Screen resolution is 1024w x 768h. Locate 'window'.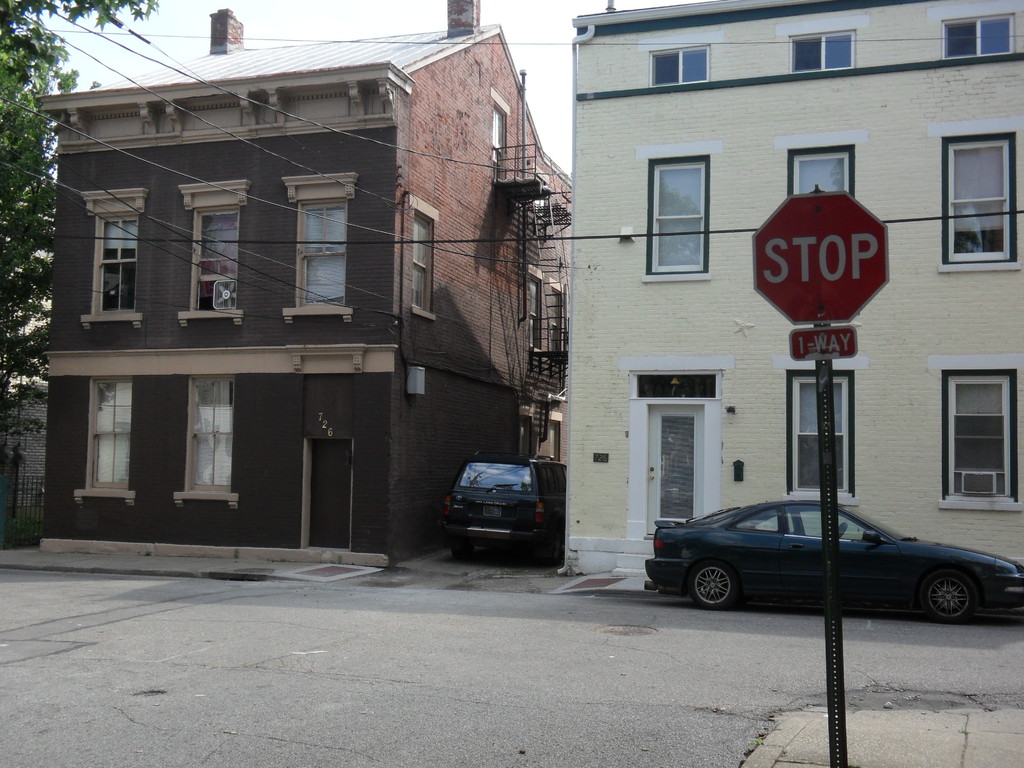
(left=479, top=88, right=510, bottom=208).
